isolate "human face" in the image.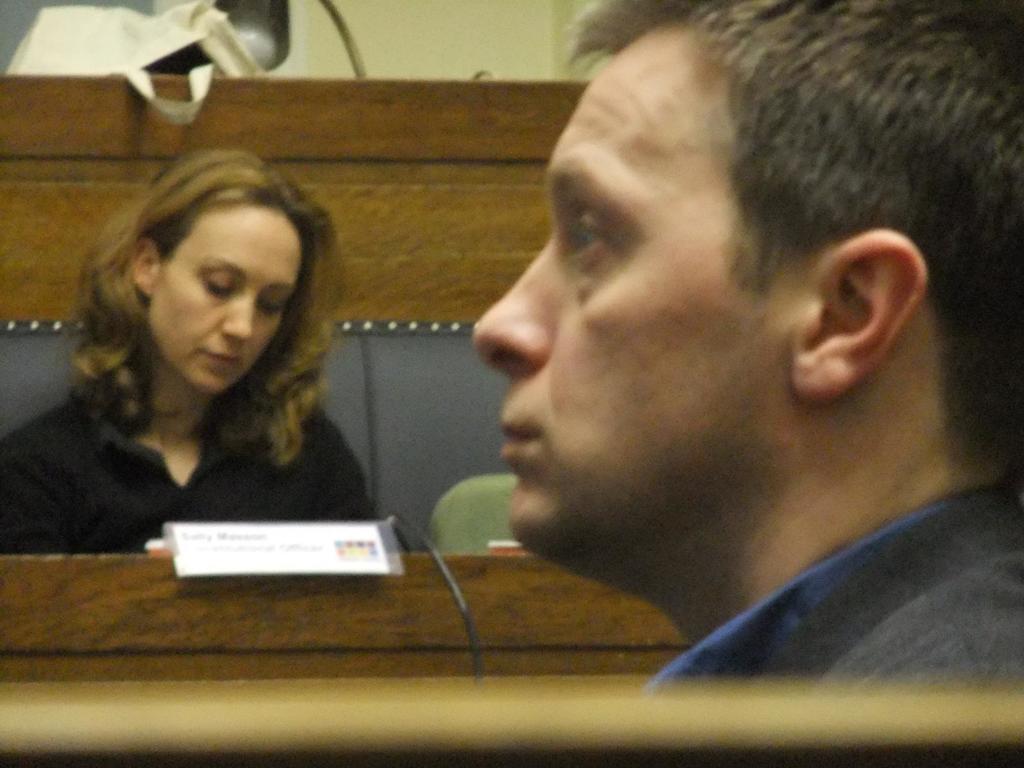
Isolated region: 149 205 301 396.
